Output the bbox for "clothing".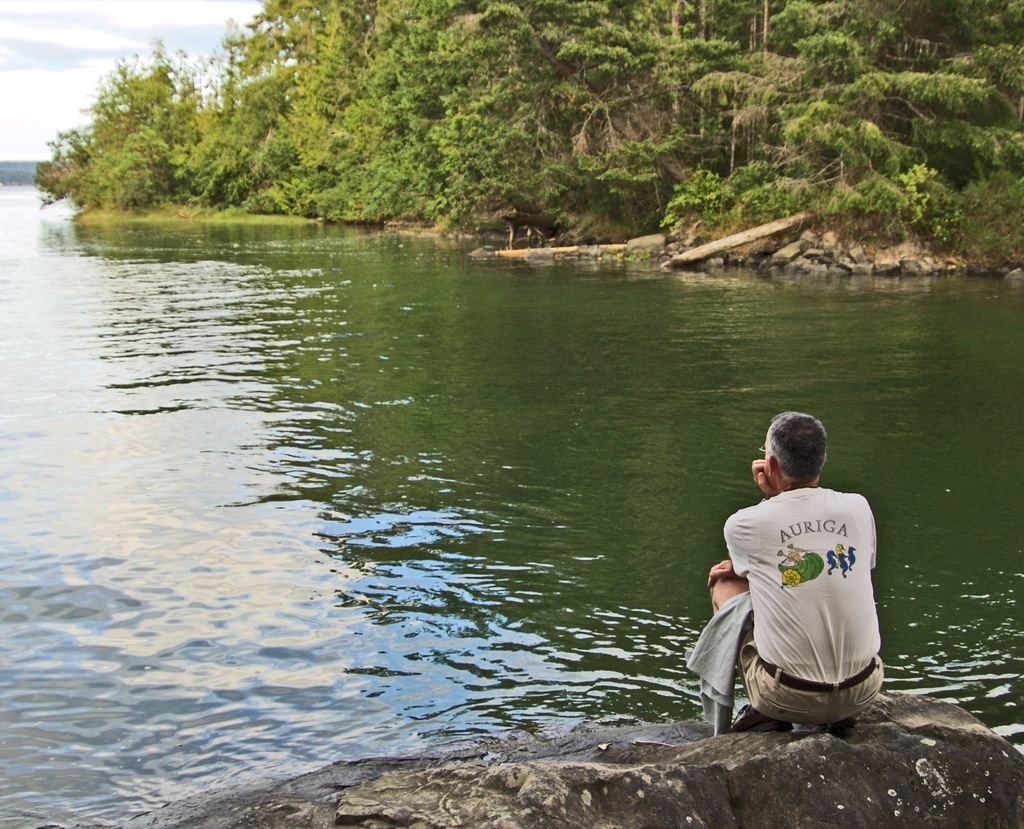
[708,473,883,713].
